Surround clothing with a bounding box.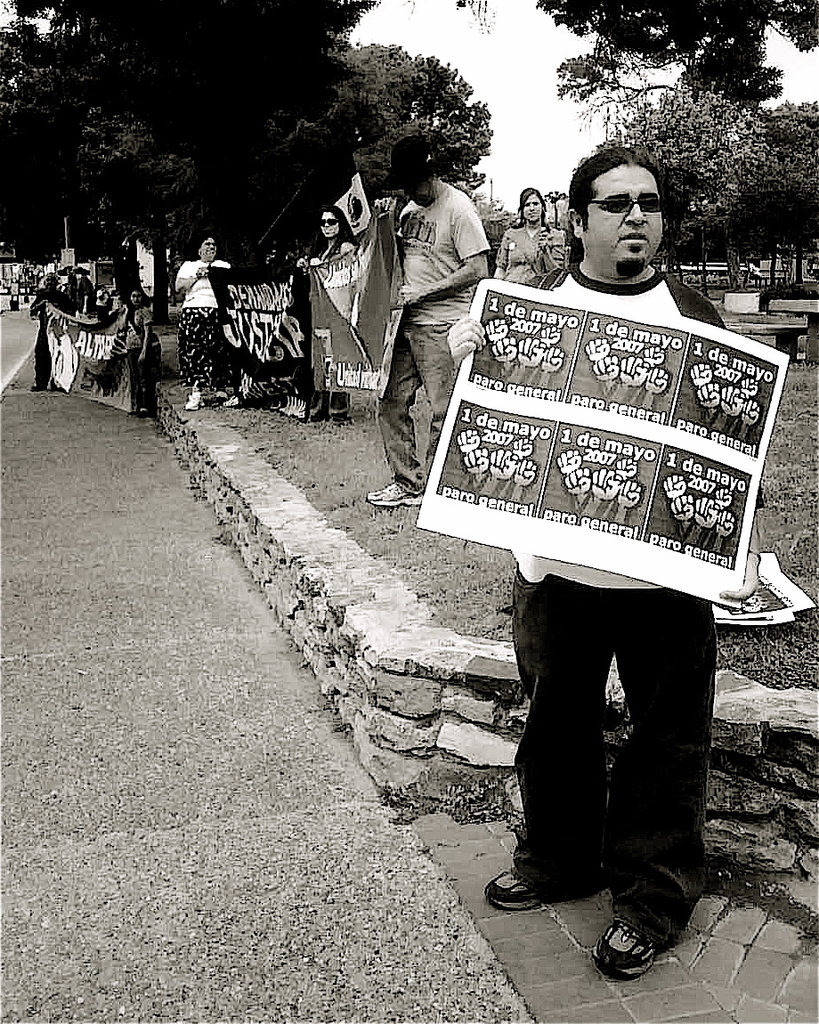
left=177, top=311, right=231, bottom=388.
